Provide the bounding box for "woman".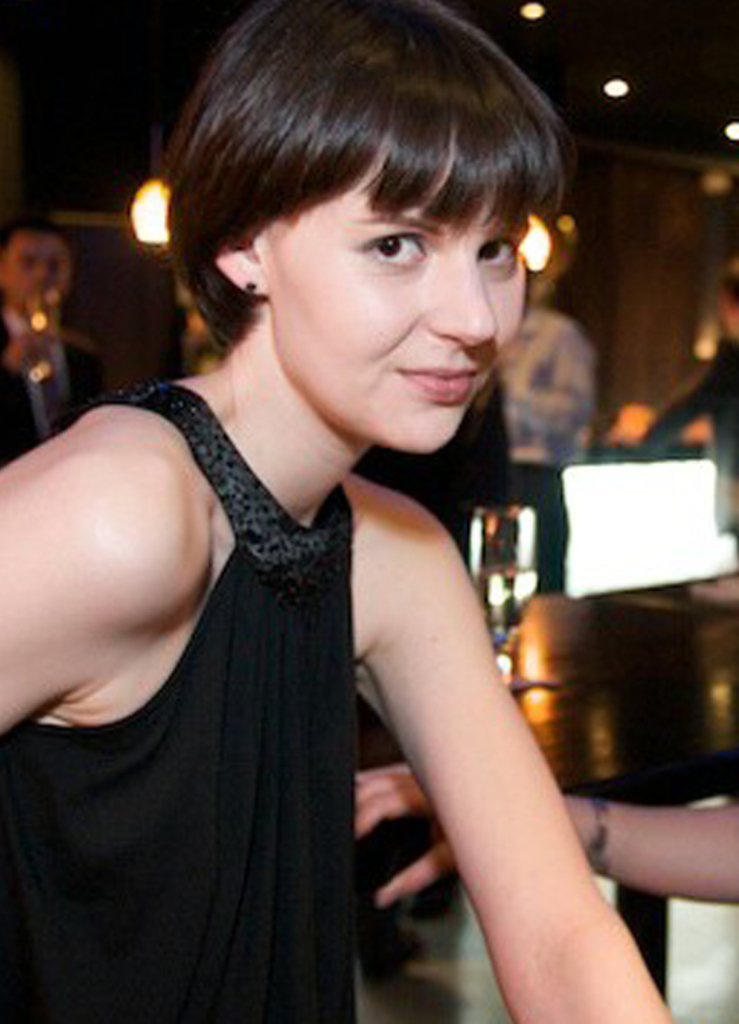
<region>0, 0, 666, 1023</region>.
